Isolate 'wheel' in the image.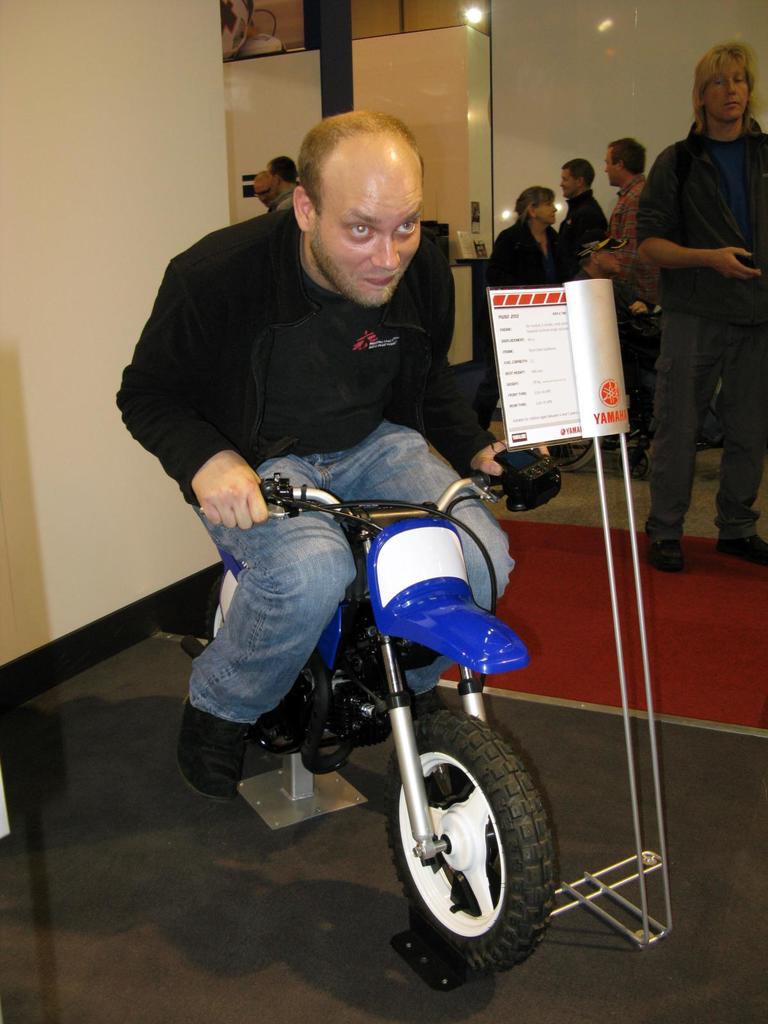
Isolated region: crop(616, 442, 651, 481).
